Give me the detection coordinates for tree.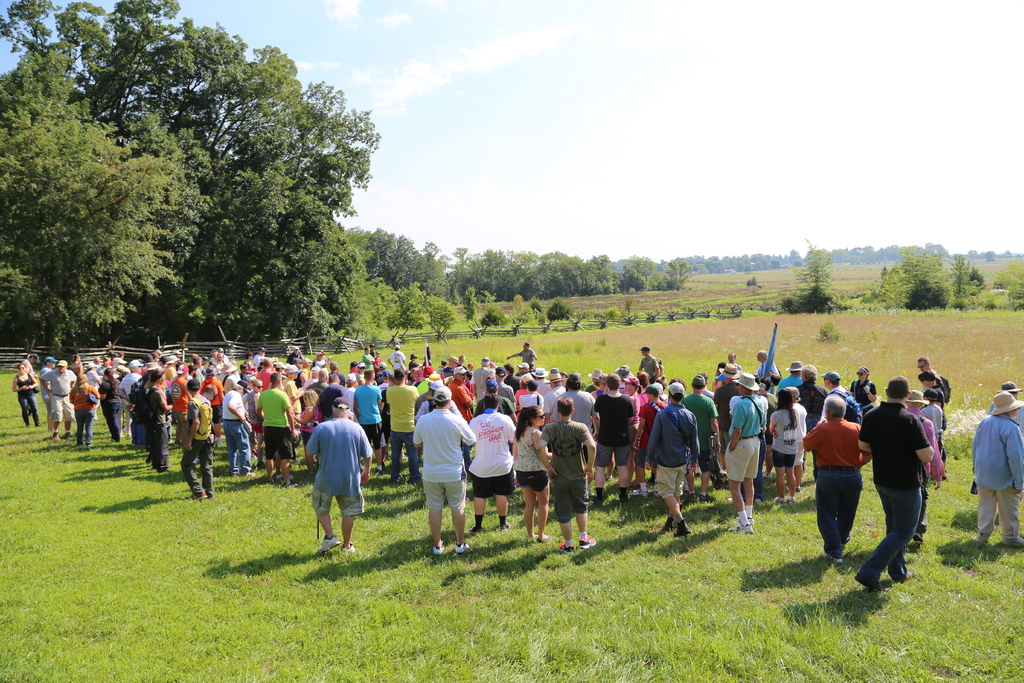
Rect(348, 220, 456, 303).
